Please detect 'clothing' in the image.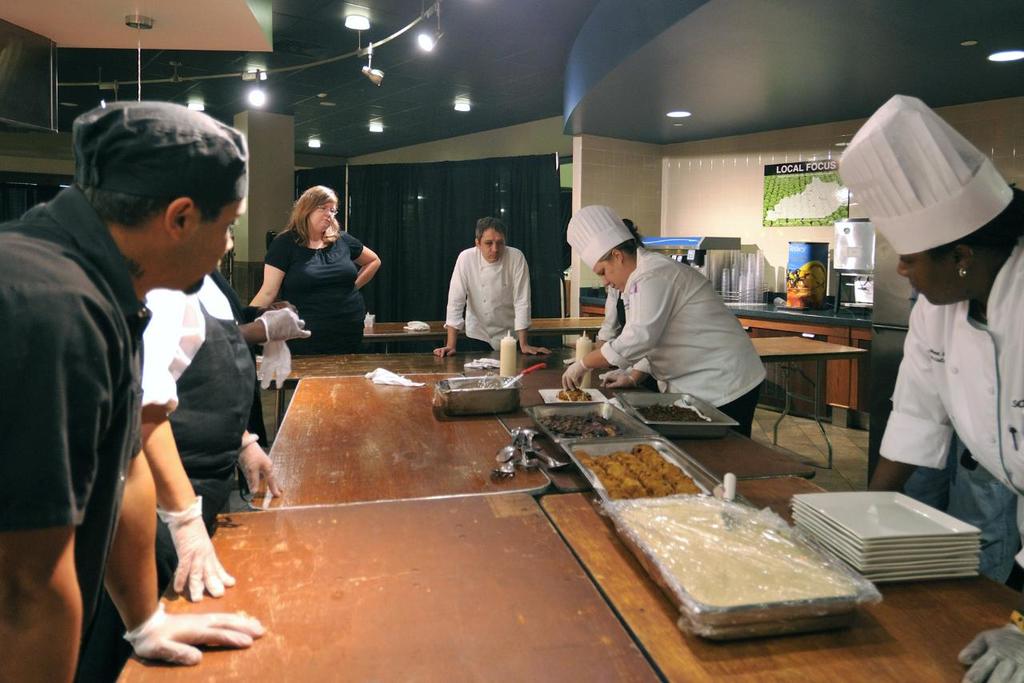
crop(137, 263, 259, 578).
